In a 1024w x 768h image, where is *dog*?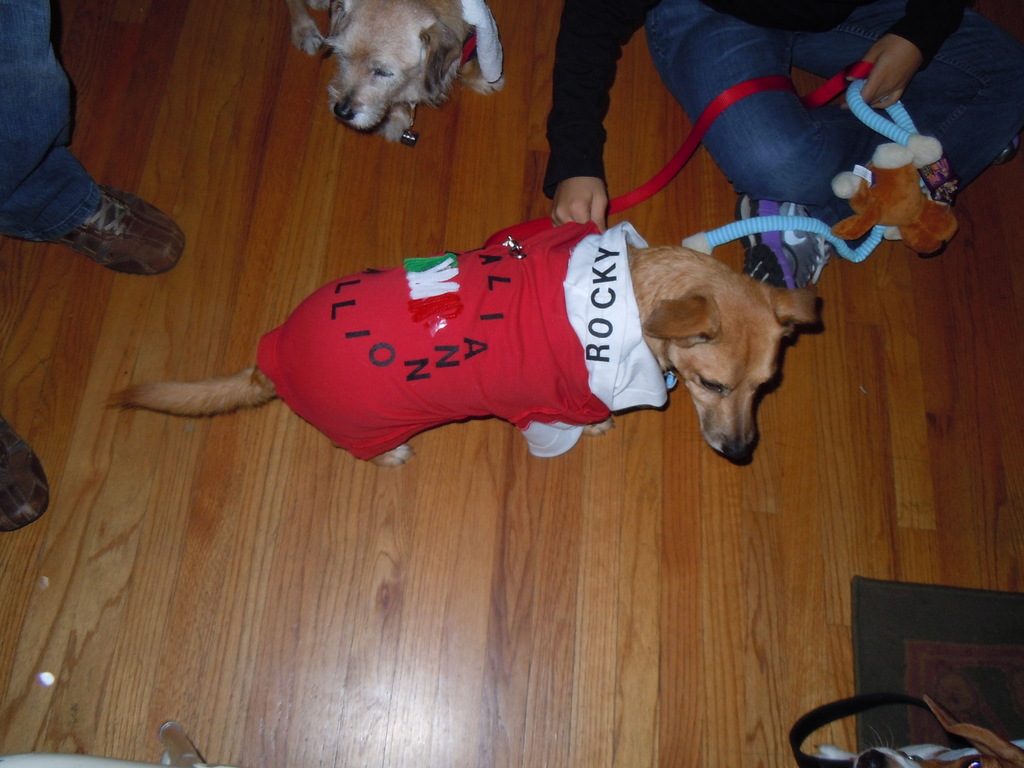
bbox=[814, 692, 1023, 767].
